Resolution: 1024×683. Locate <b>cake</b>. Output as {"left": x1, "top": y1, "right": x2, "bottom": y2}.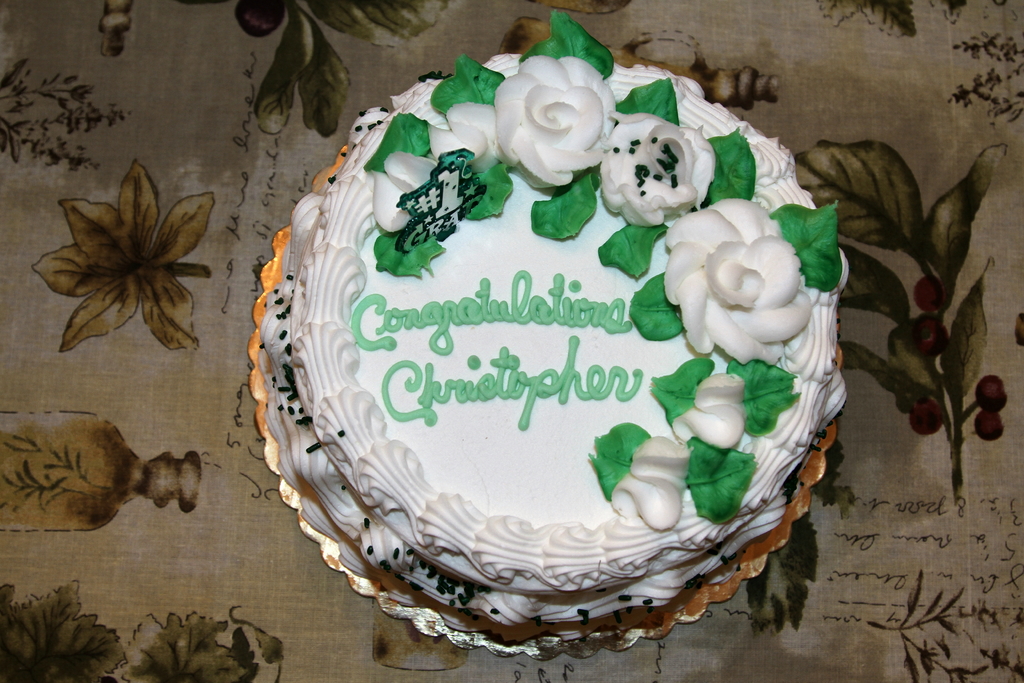
{"left": 262, "top": 10, "right": 840, "bottom": 646}.
